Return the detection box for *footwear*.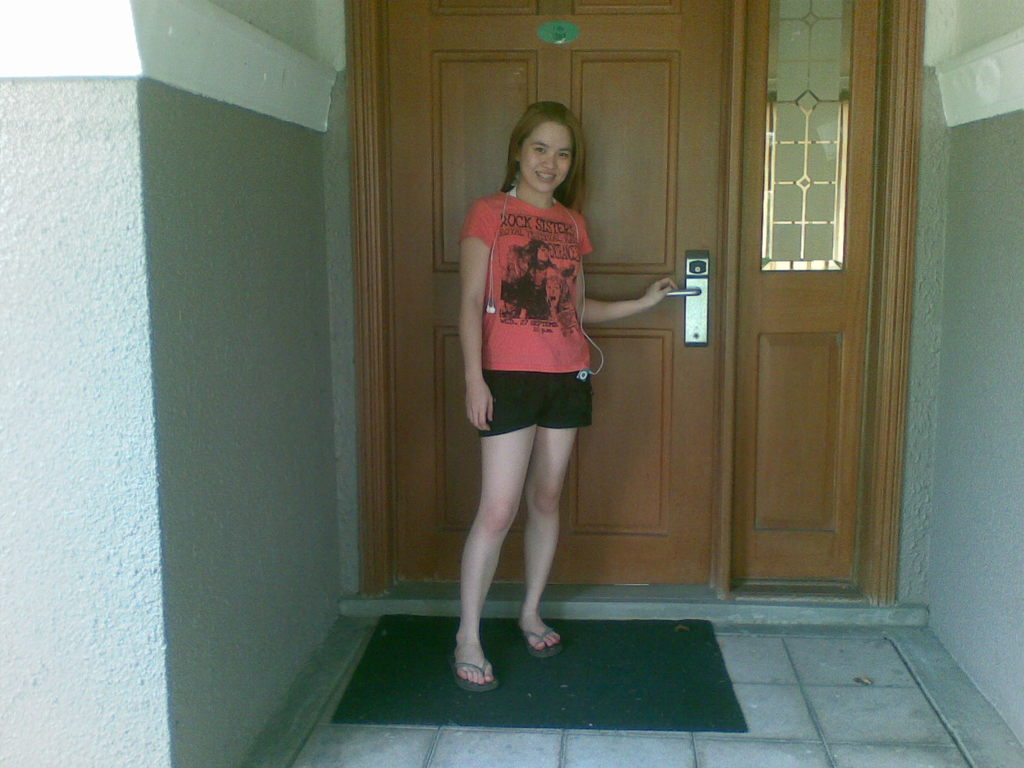
<box>444,644,496,696</box>.
